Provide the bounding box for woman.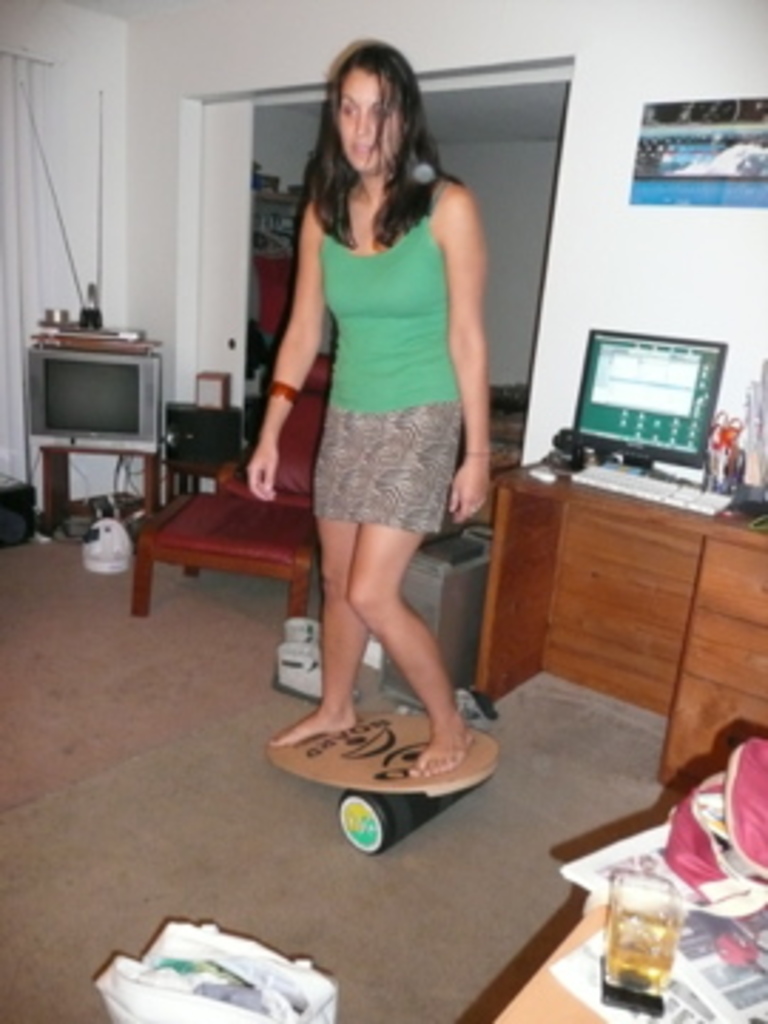
pyautogui.locateOnScreen(247, 51, 506, 771).
